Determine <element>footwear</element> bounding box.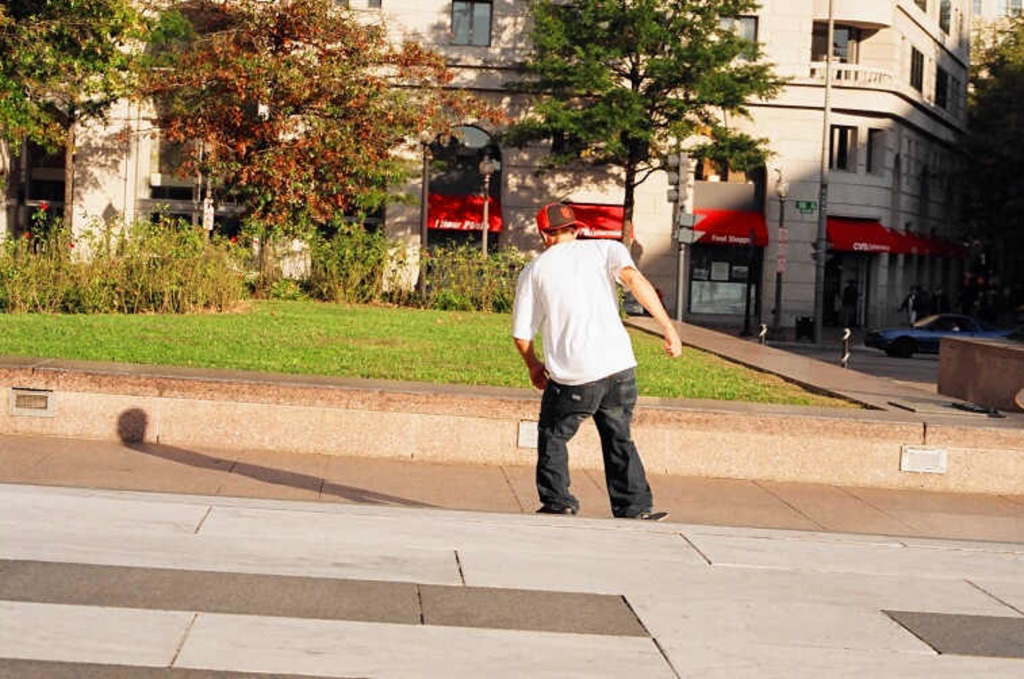
Determined: crop(644, 509, 670, 519).
